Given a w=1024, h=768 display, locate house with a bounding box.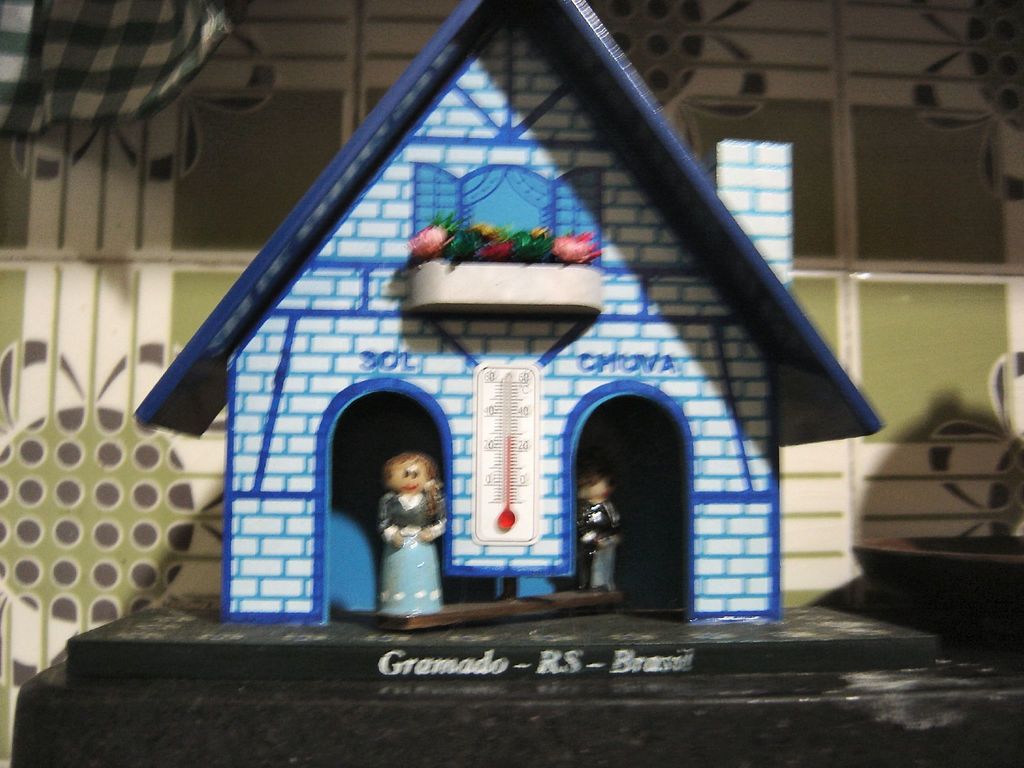
Located: Rect(0, 0, 1023, 767).
